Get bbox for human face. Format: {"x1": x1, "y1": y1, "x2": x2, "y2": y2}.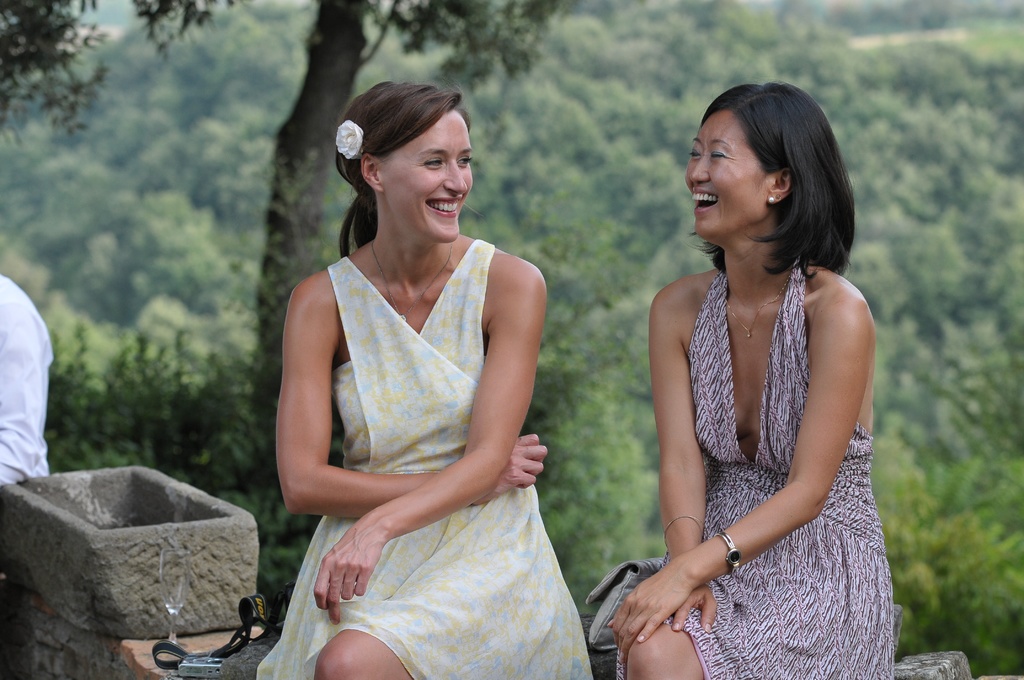
{"x1": 686, "y1": 113, "x2": 767, "y2": 244}.
